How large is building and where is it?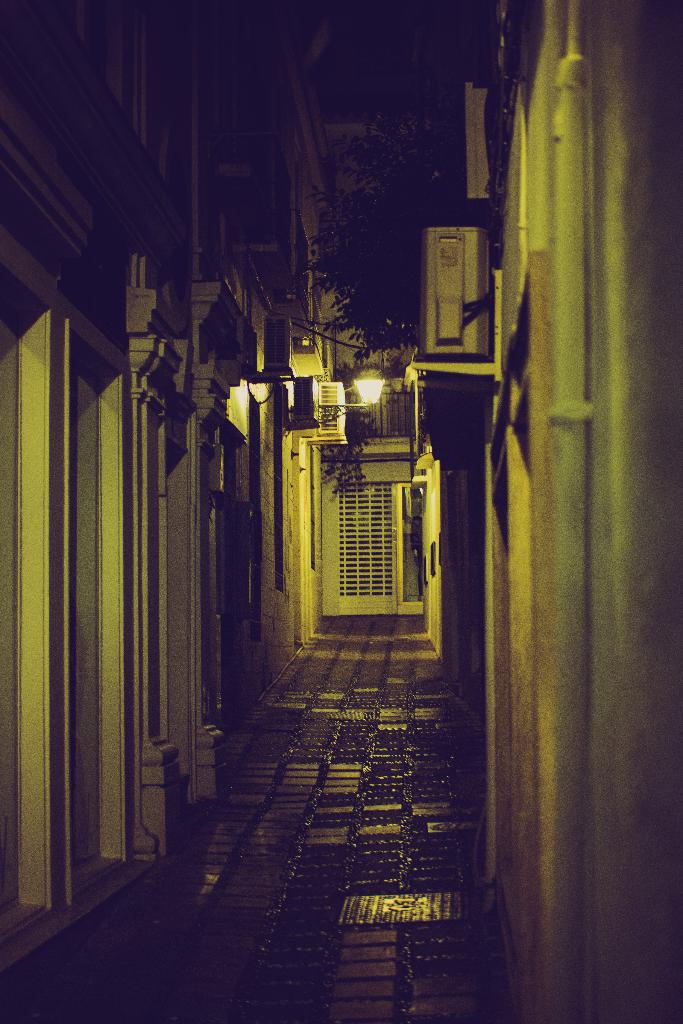
Bounding box: rect(402, 0, 682, 1023).
